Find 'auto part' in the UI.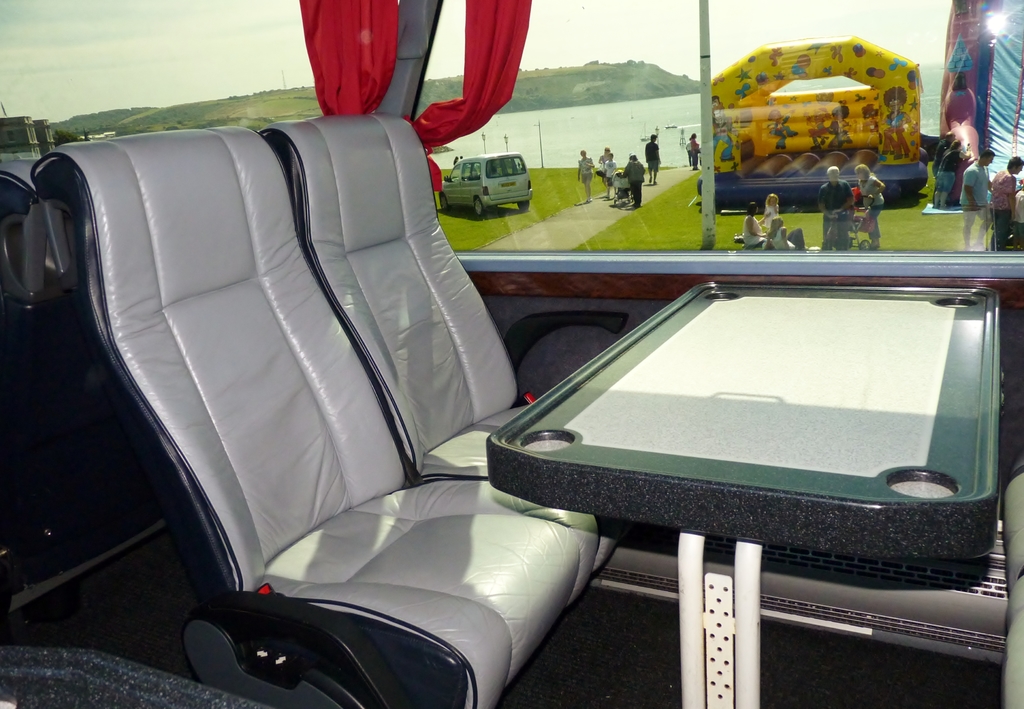
UI element at 491, 254, 1021, 588.
